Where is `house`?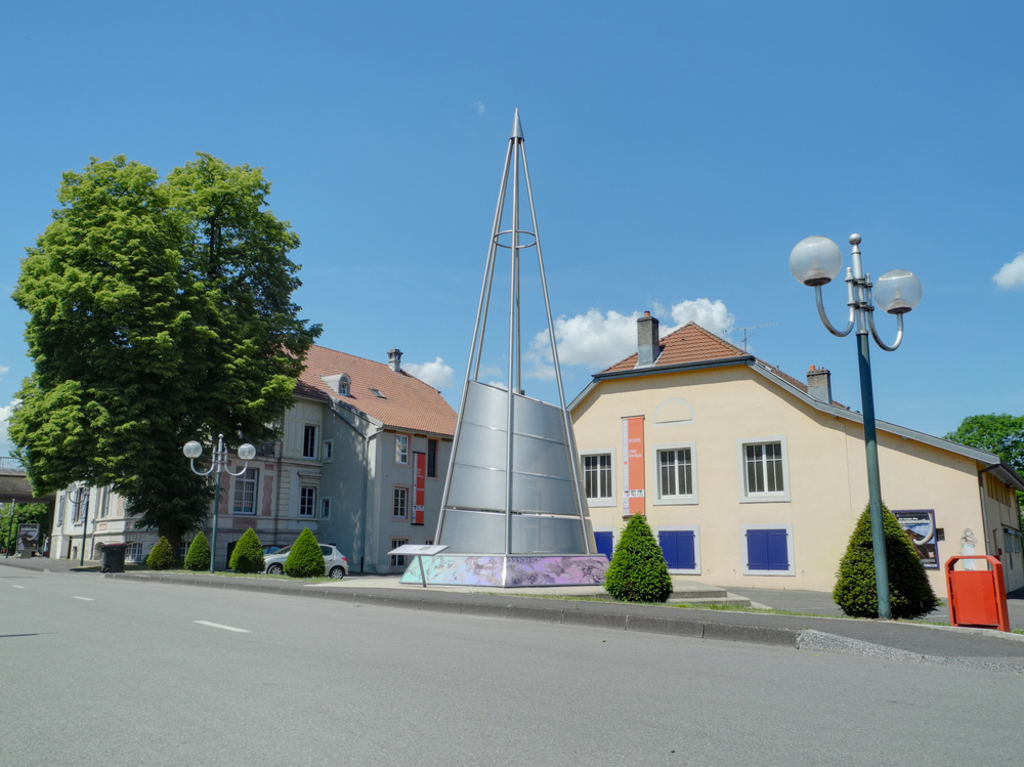
45/470/169/565.
